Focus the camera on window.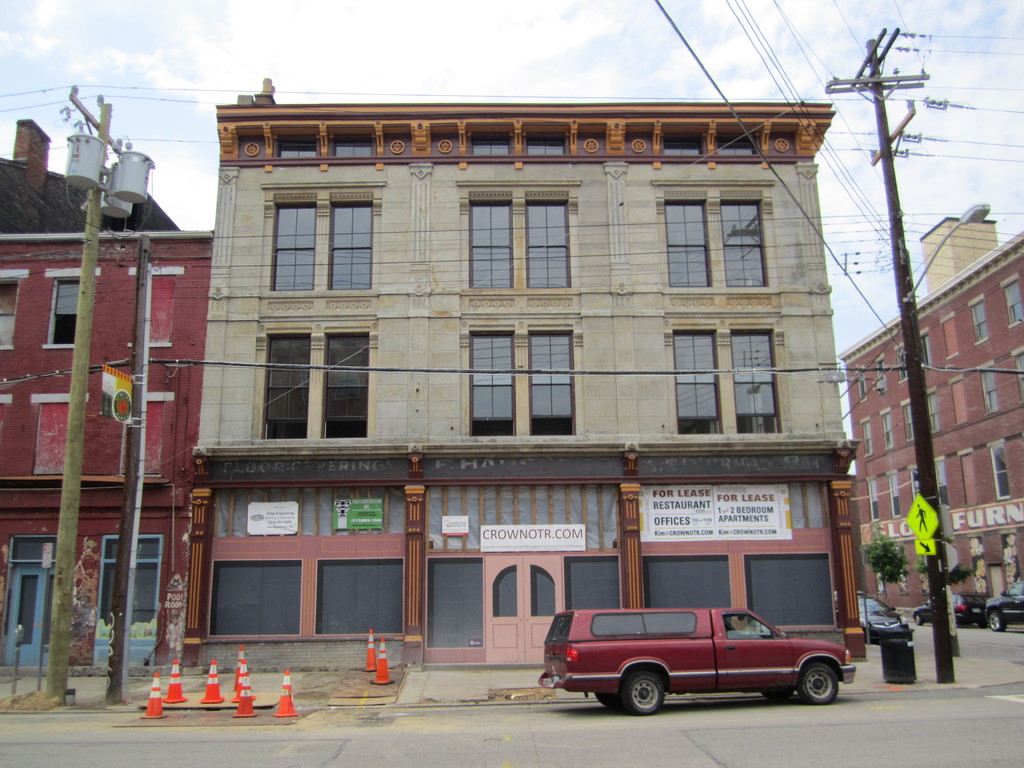
Focus region: {"x1": 641, "y1": 554, "x2": 733, "y2": 612}.
